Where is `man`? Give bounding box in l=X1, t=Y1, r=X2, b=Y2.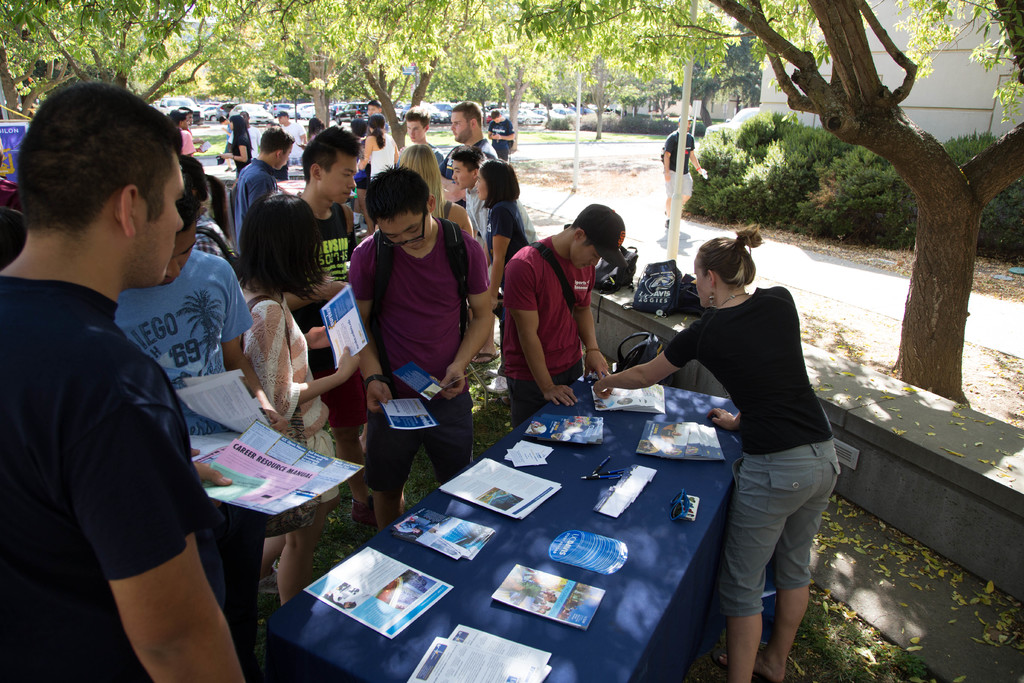
l=662, t=113, r=703, b=226.
